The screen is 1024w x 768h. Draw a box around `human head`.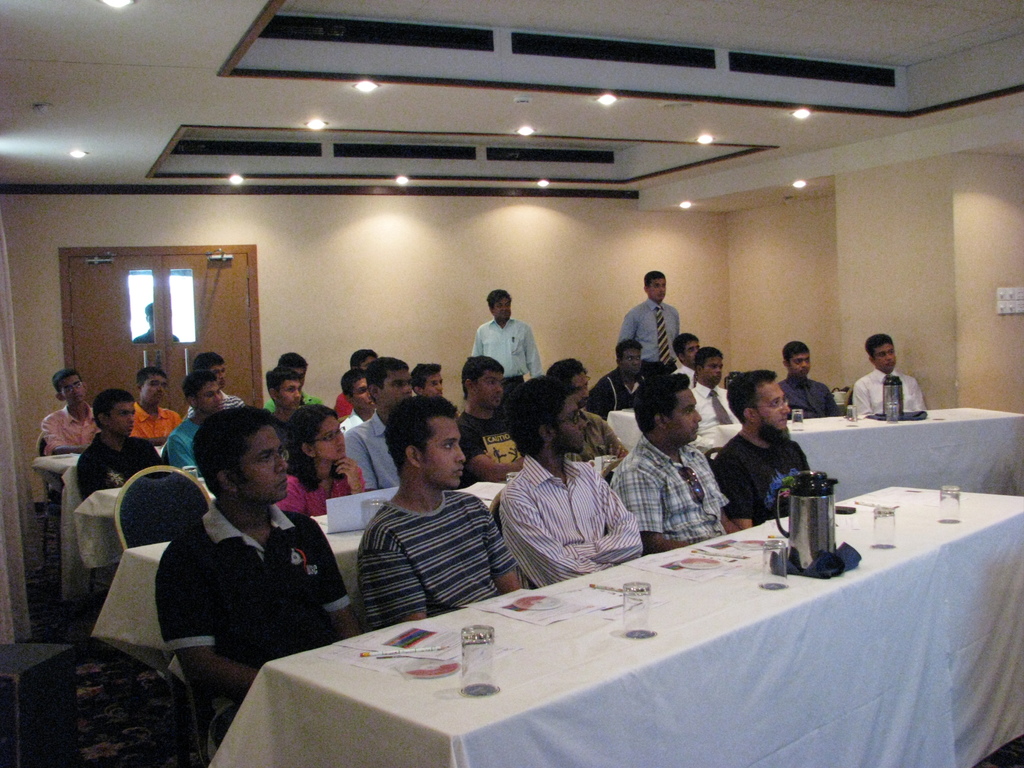
detection(337, 365, 371, 406).
